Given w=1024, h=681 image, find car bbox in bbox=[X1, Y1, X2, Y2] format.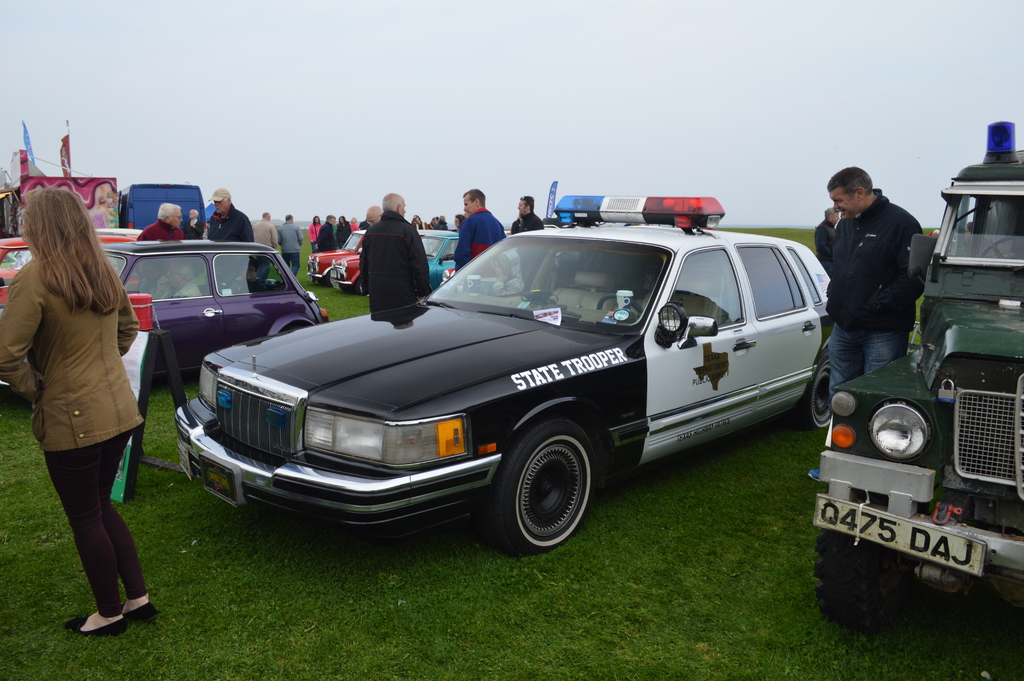
bbox=[416, 227, 502, 301].
